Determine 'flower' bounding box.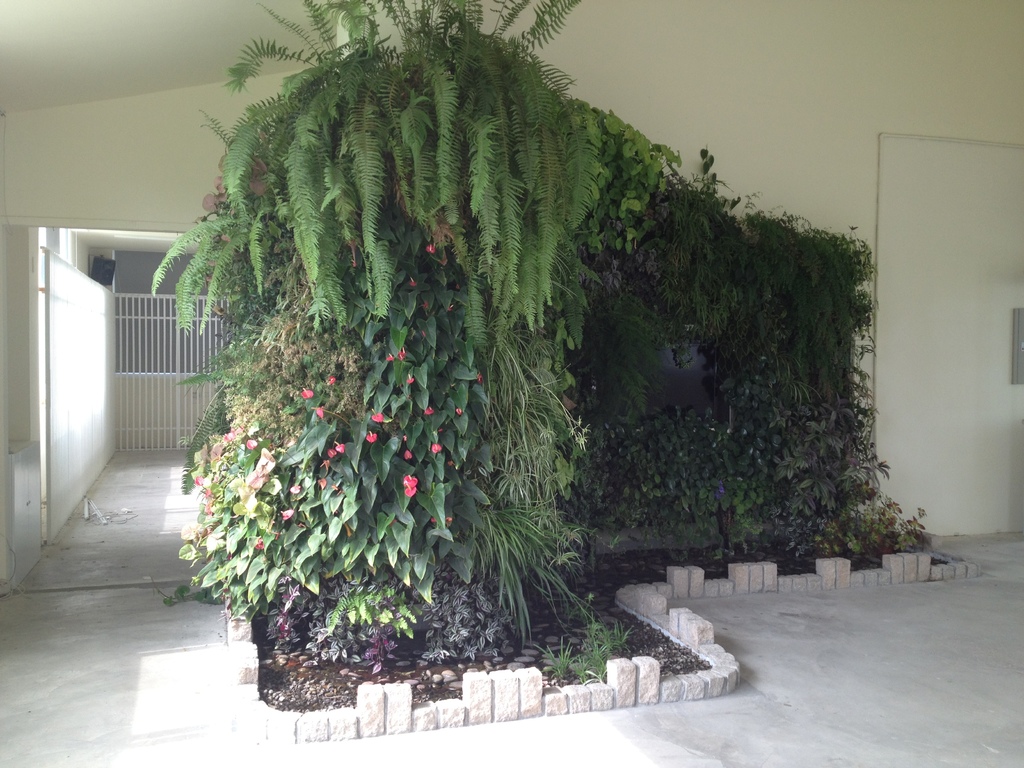
Determined: box(328, 445, 338, 458).
